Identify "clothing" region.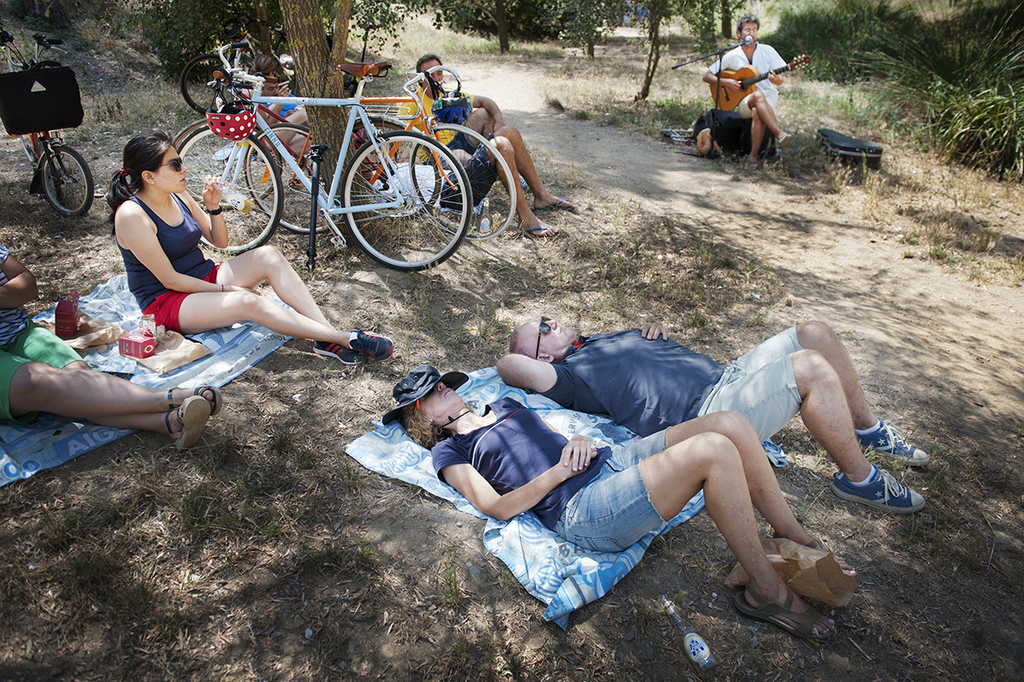
Region: bbox=[395, 82, 481, 157].
